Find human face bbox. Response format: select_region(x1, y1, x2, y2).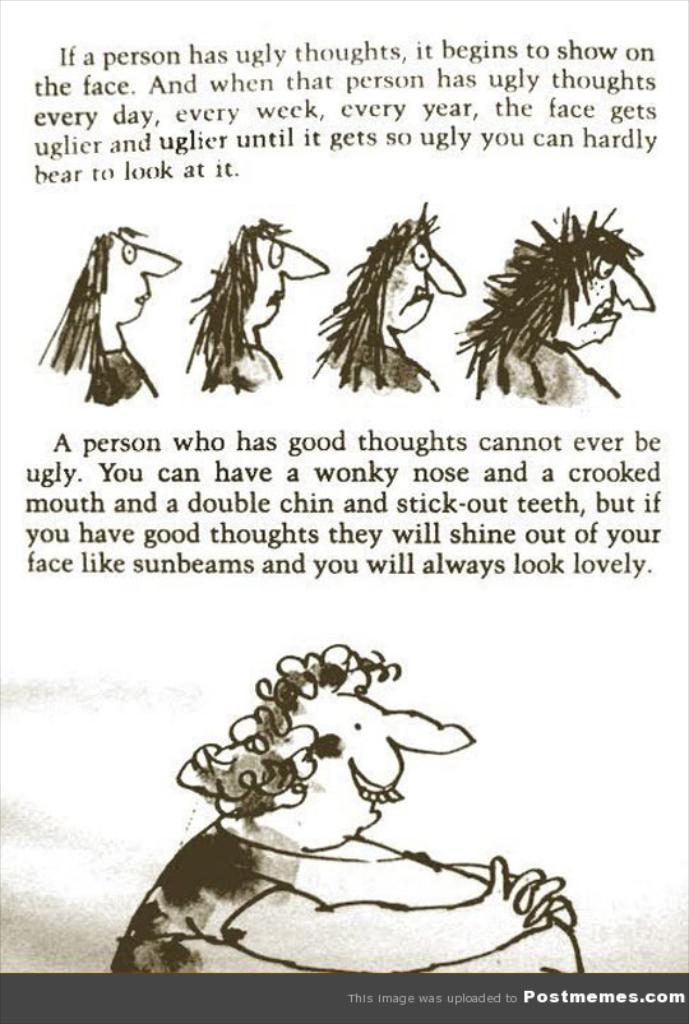
select_region(233, 228, 325, 324).
